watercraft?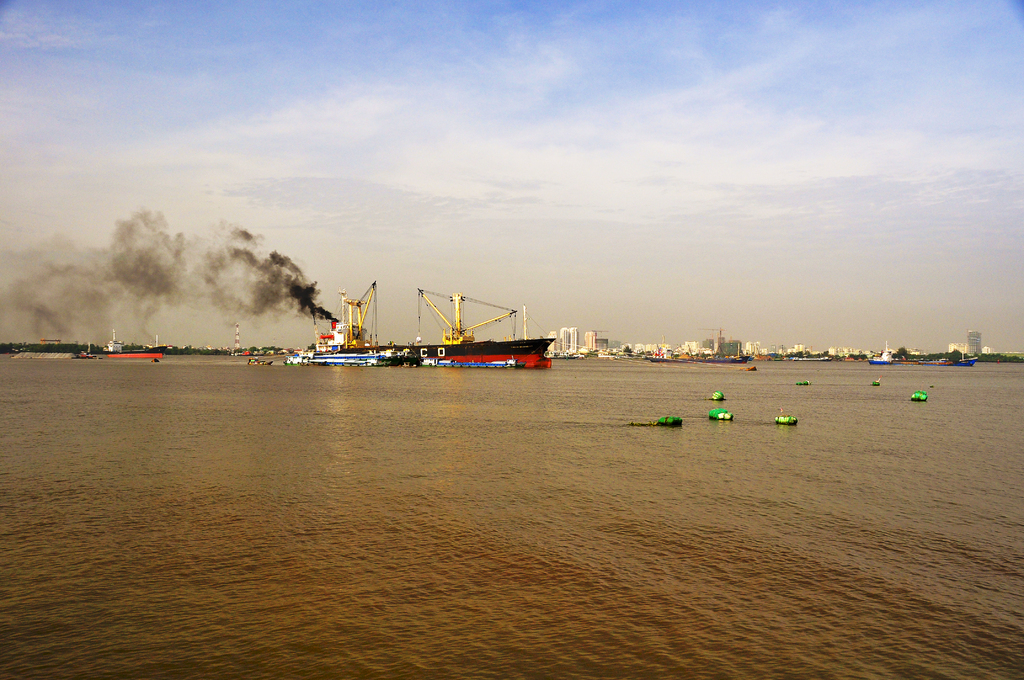
284,355,312,368
